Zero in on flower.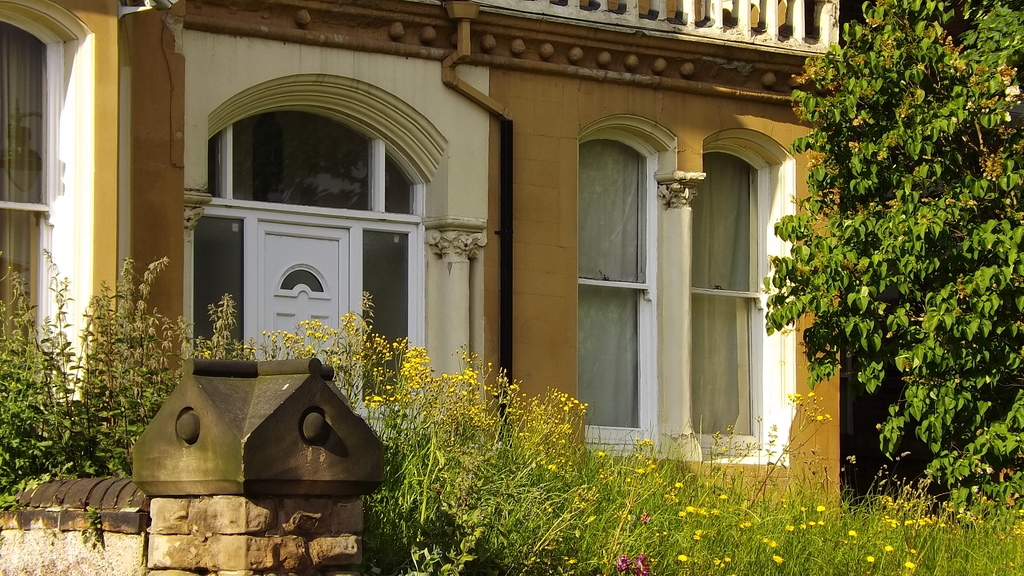
Zeroed in: left=717, top=492, right=730, bottom=499.
